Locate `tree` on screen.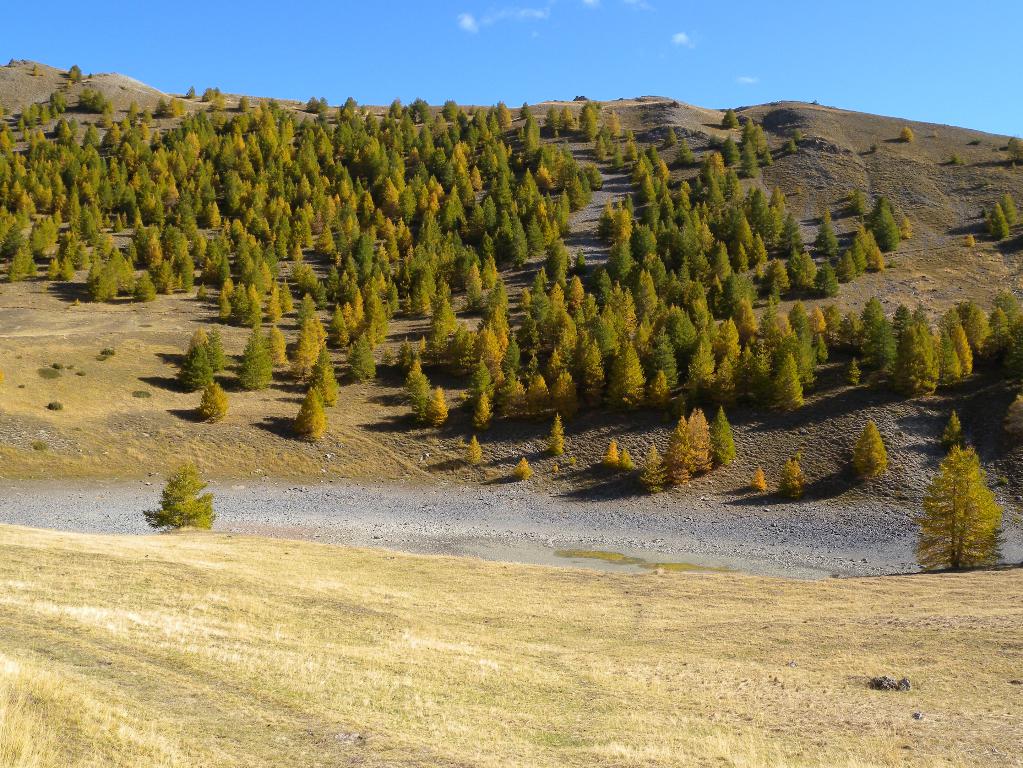
On screen at 138, 465, 216, 531.
